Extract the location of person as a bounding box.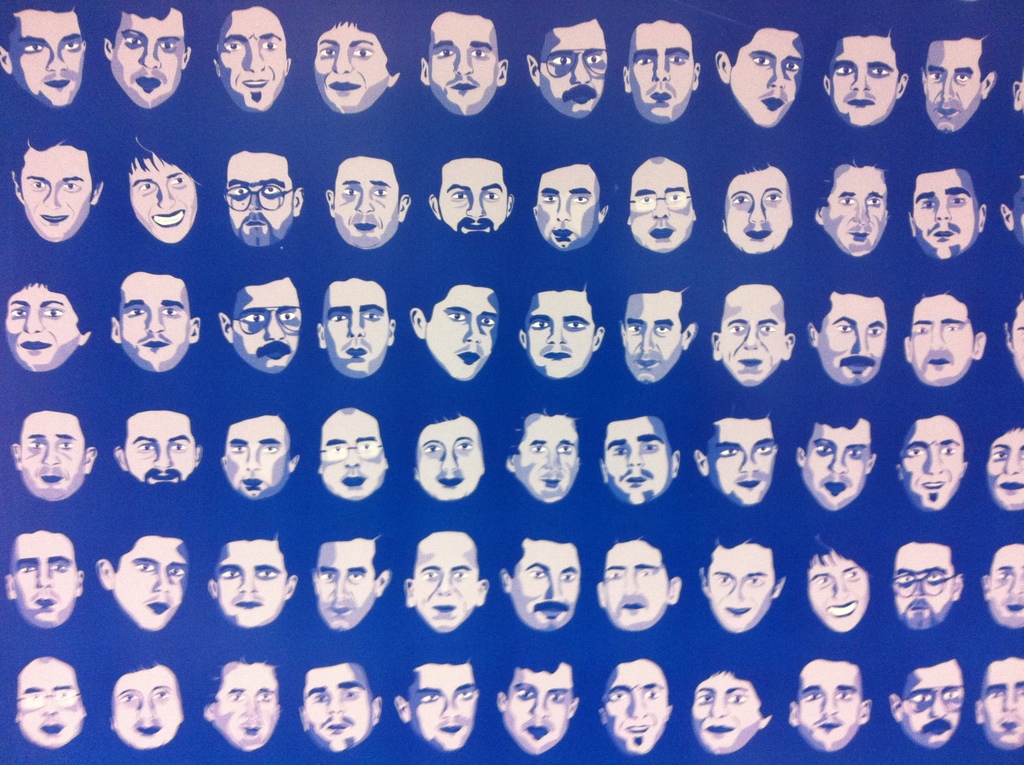
select_region(1004, 286, 1023, 381).
